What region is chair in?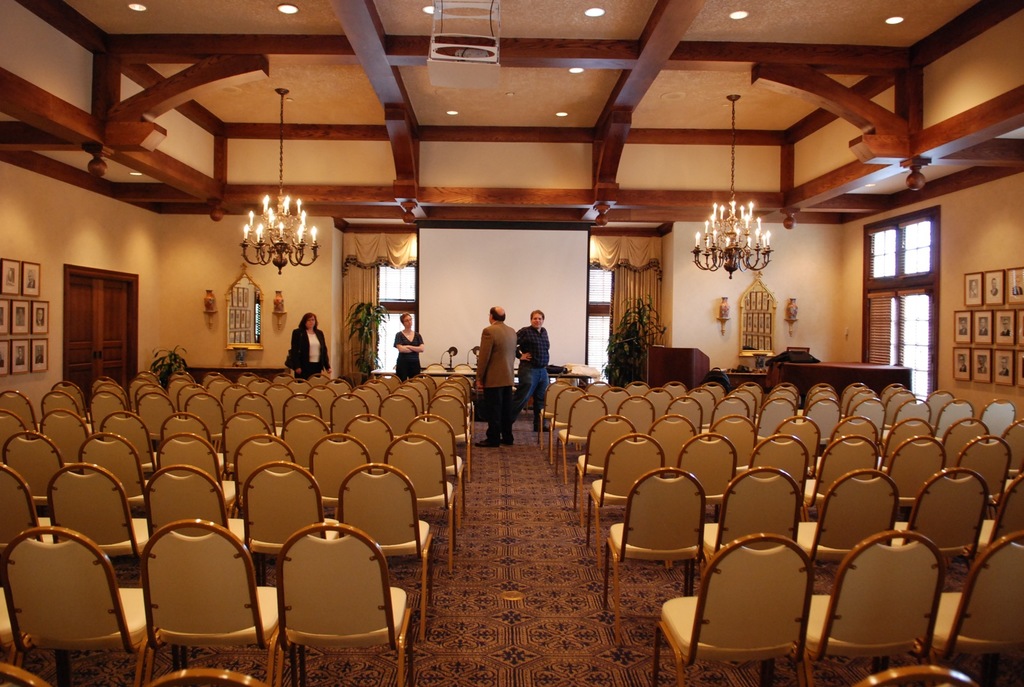
x1=564 y1=396 x2=611 y2=498.
